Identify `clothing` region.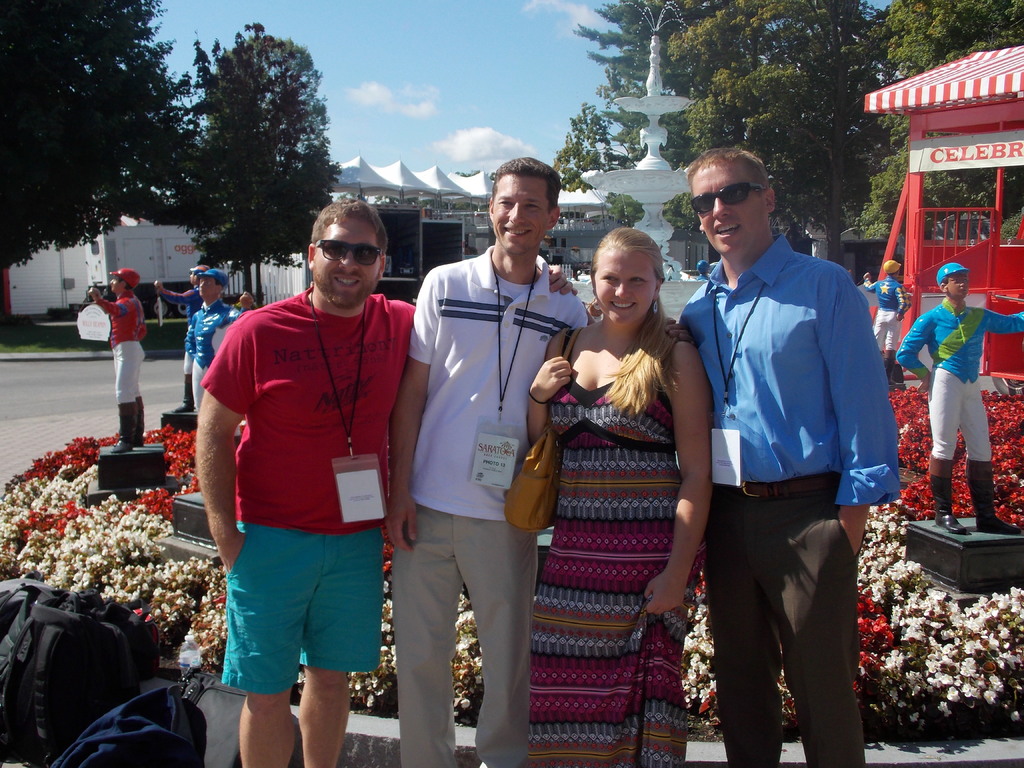
Region: 157 285 201 365.
